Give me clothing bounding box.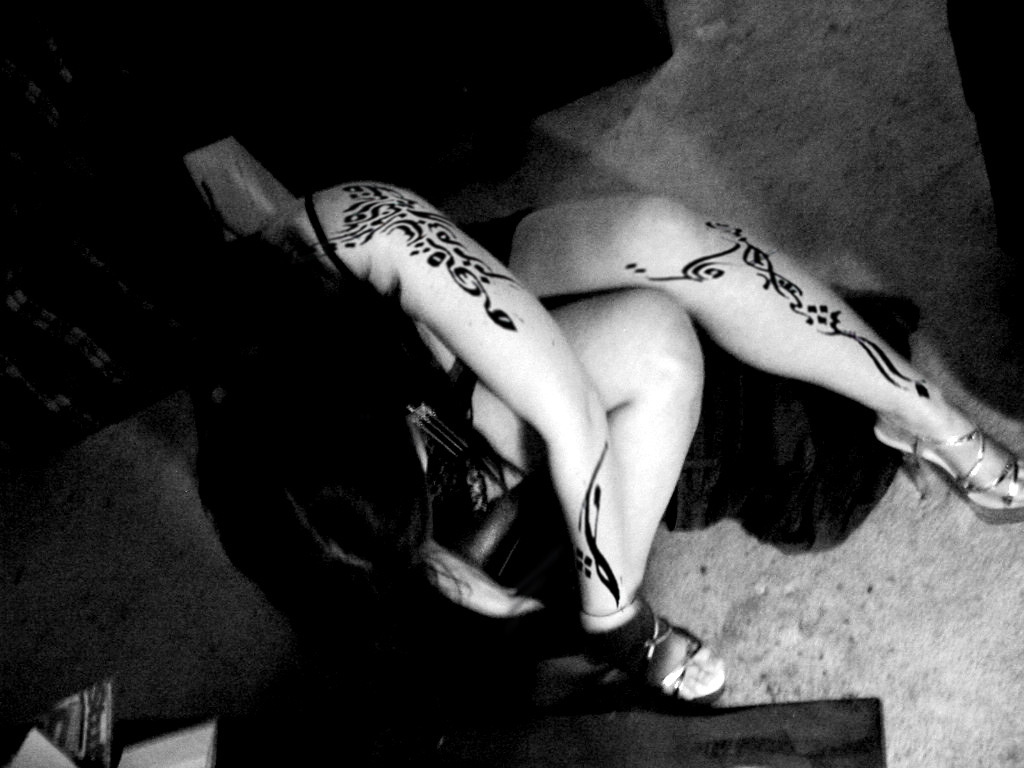
x1=303, y1=194, x2=921, y2=556.
